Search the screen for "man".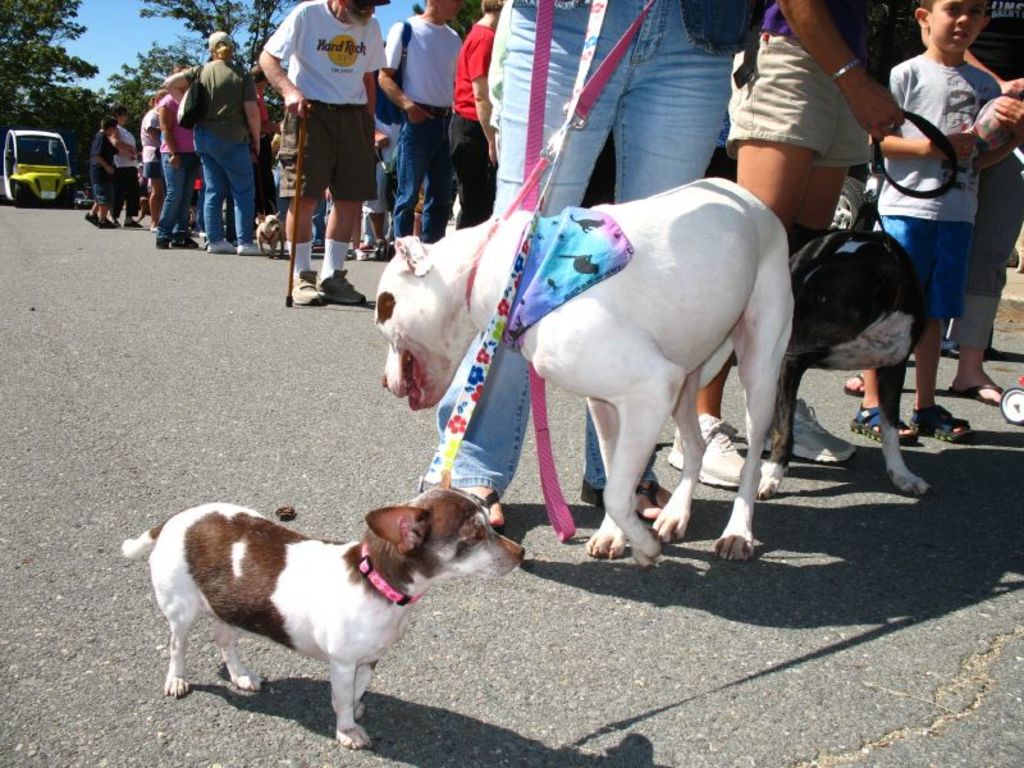
Found at x1=379 y1=0 x2=468 y2=242.
